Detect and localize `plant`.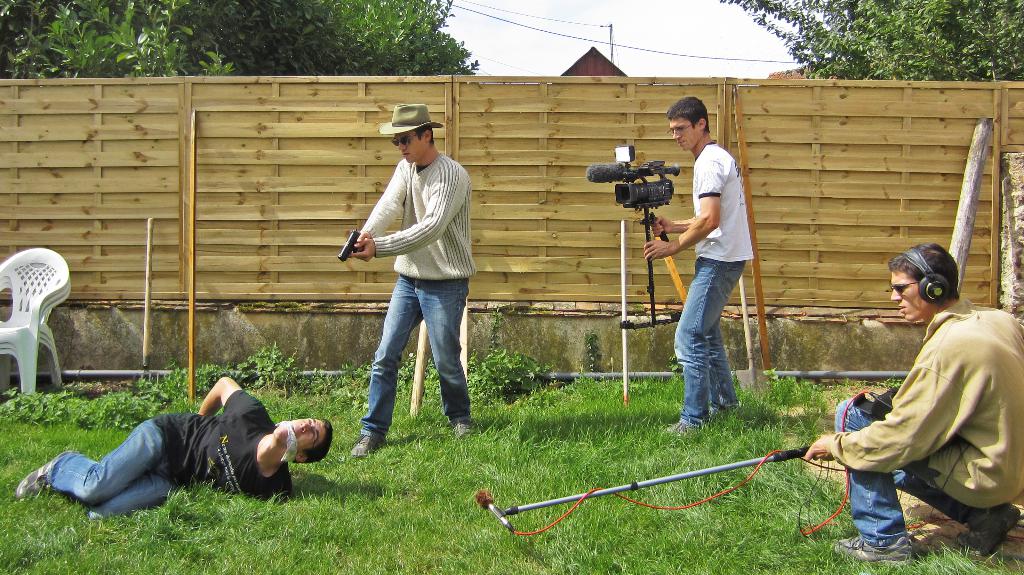
Localized at bbox(275, 298, 306, 310).
